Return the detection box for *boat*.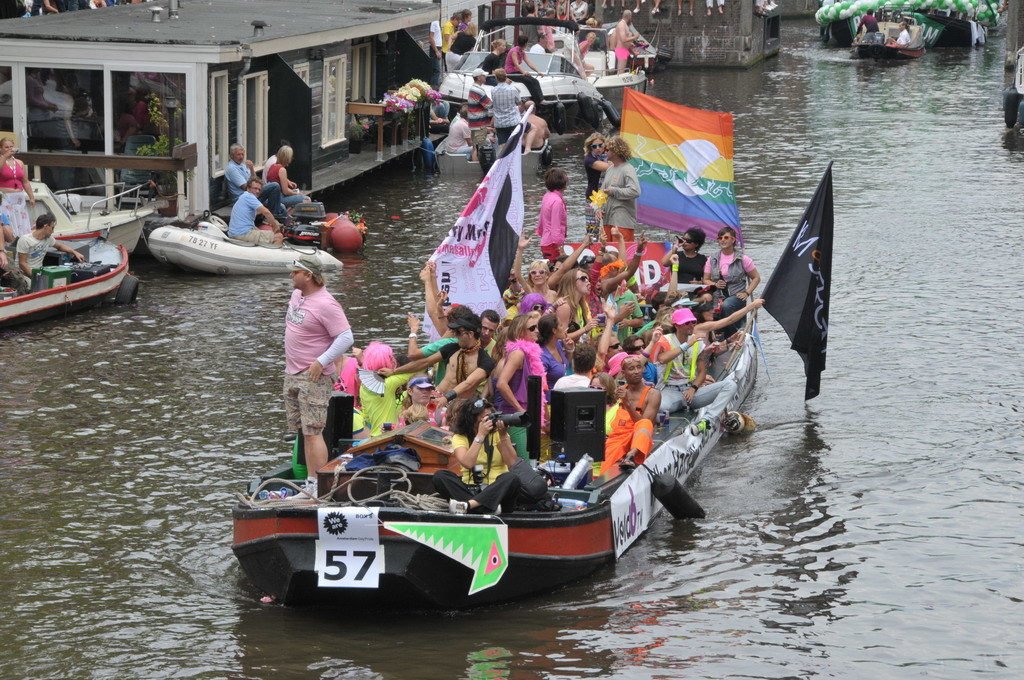
614/8/674/66.
